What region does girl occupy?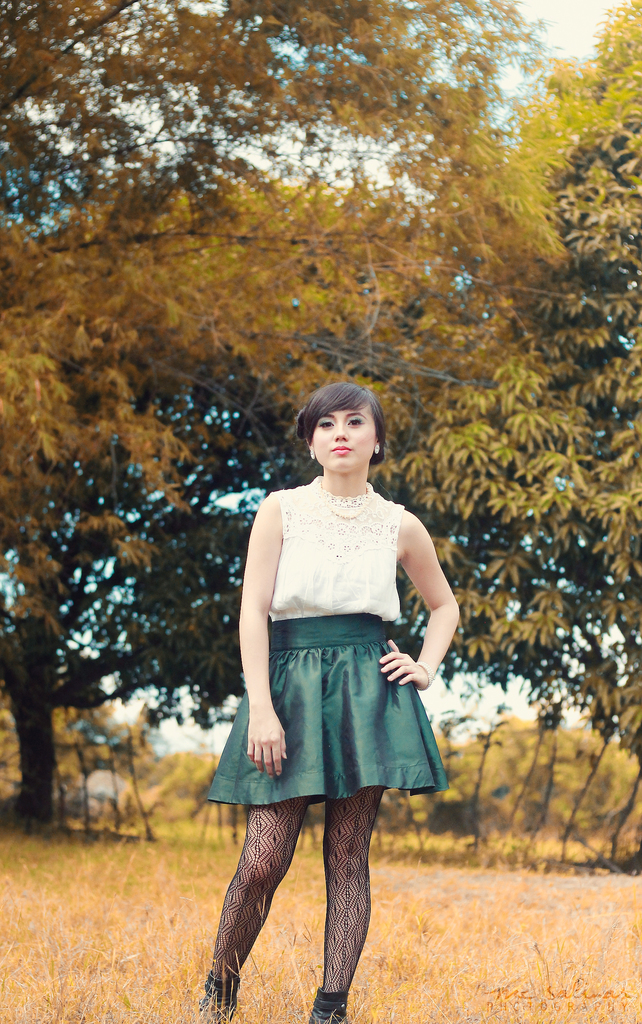
(x1=196, y1=377, x2=465, y2=1023).
